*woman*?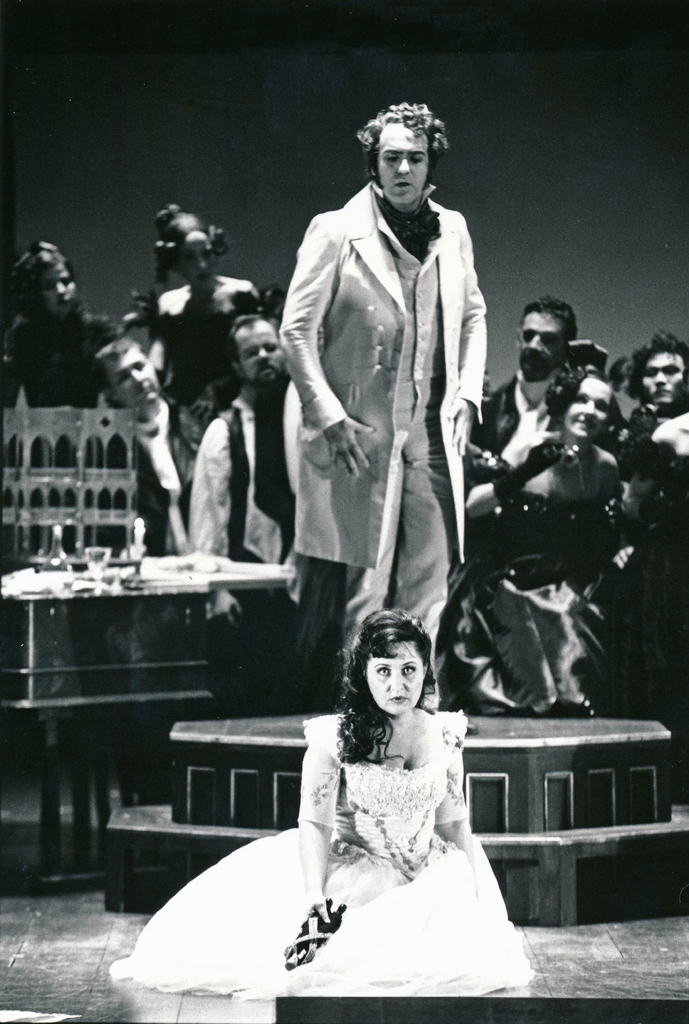
x1=1 y1=237 x2=133 y2=419
